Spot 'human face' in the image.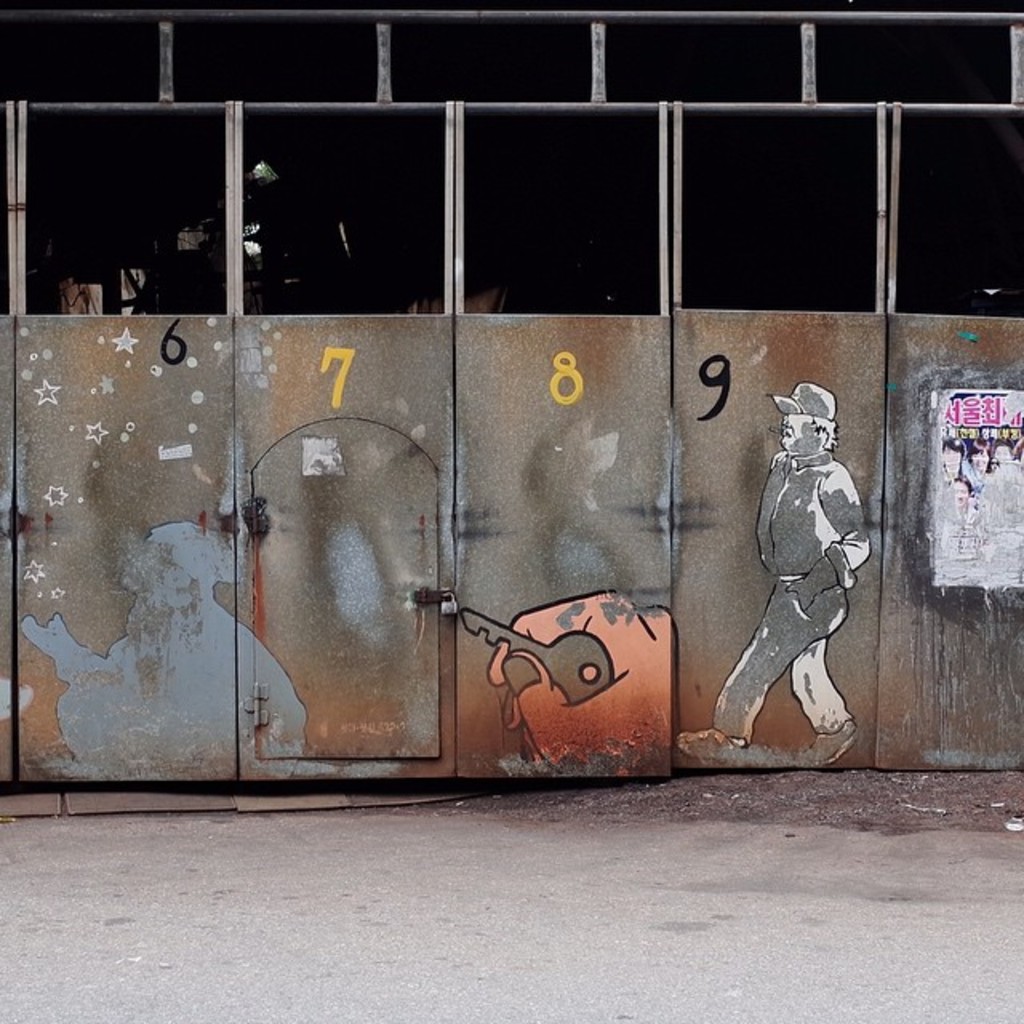
'human face' found at <box>994,442,1013,461</box>.
